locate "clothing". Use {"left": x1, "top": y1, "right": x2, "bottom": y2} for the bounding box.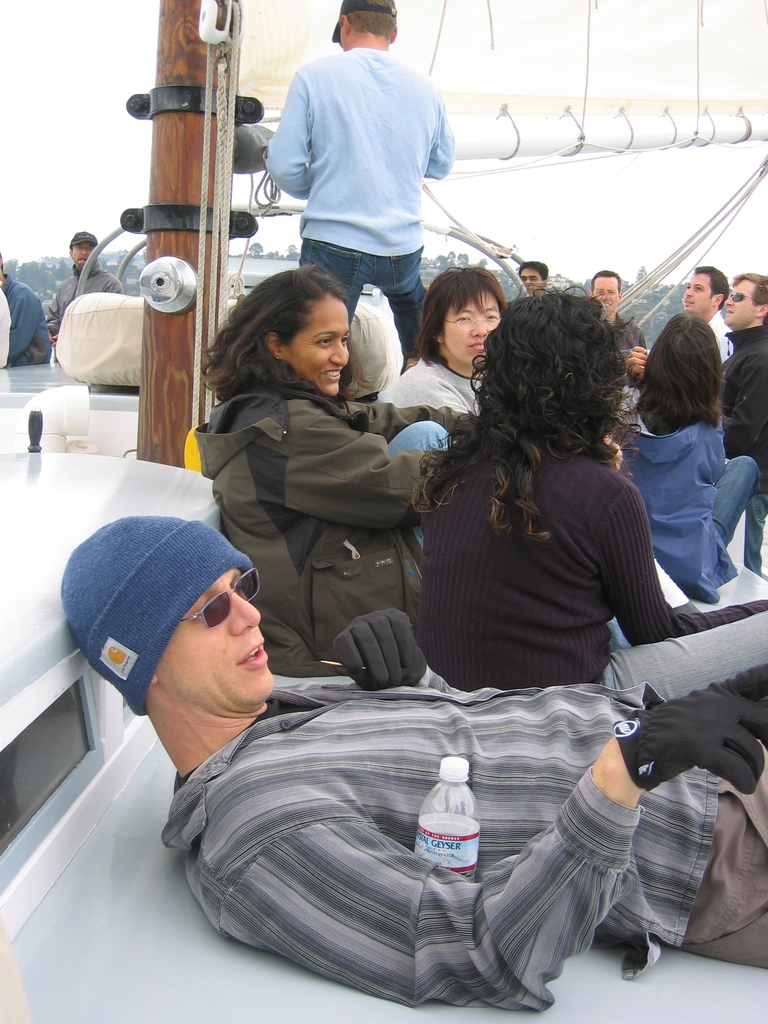
{"left": 47, "top": 257, "right": 125, "bottom": 337}.
